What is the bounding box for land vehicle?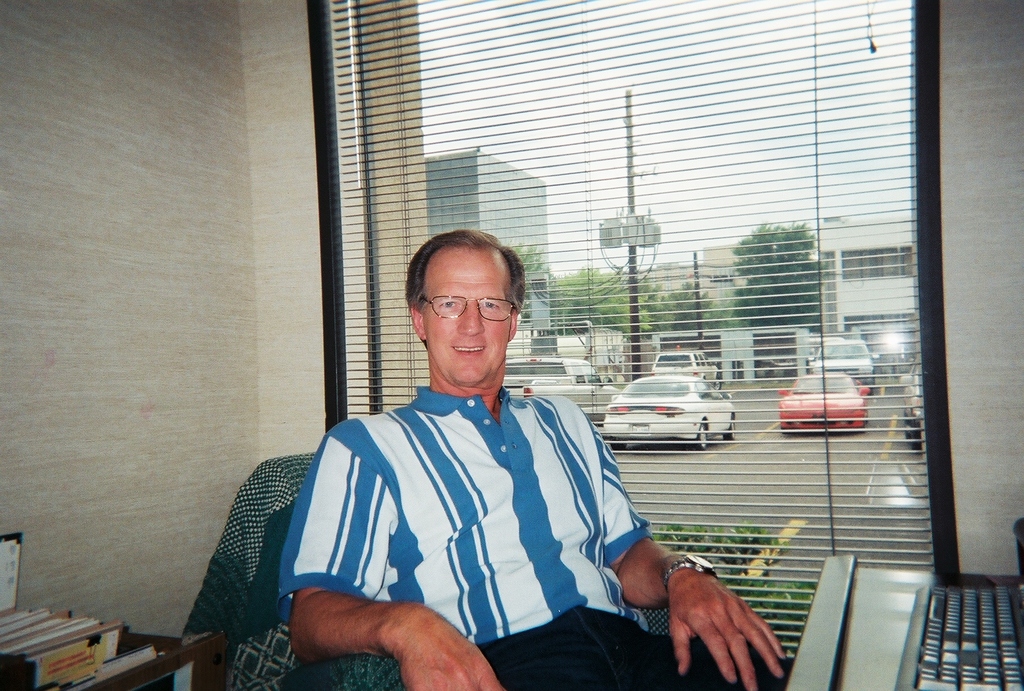
left=775, top=369, right=867, bottom=437.
